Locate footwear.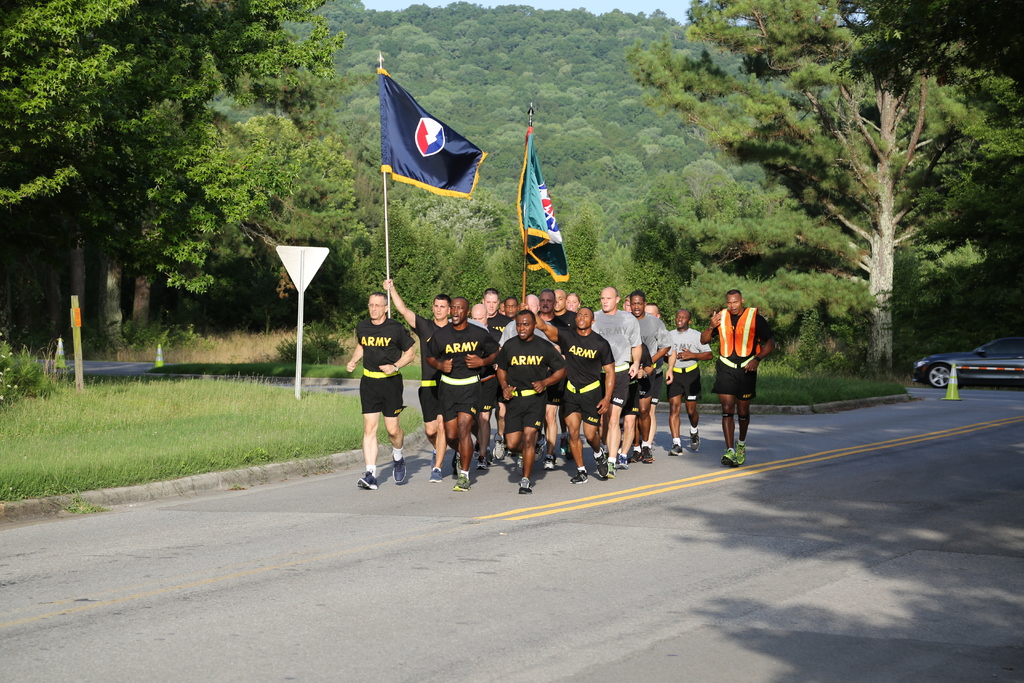
Bounding box: Rect(532, 443, 545, 461).
